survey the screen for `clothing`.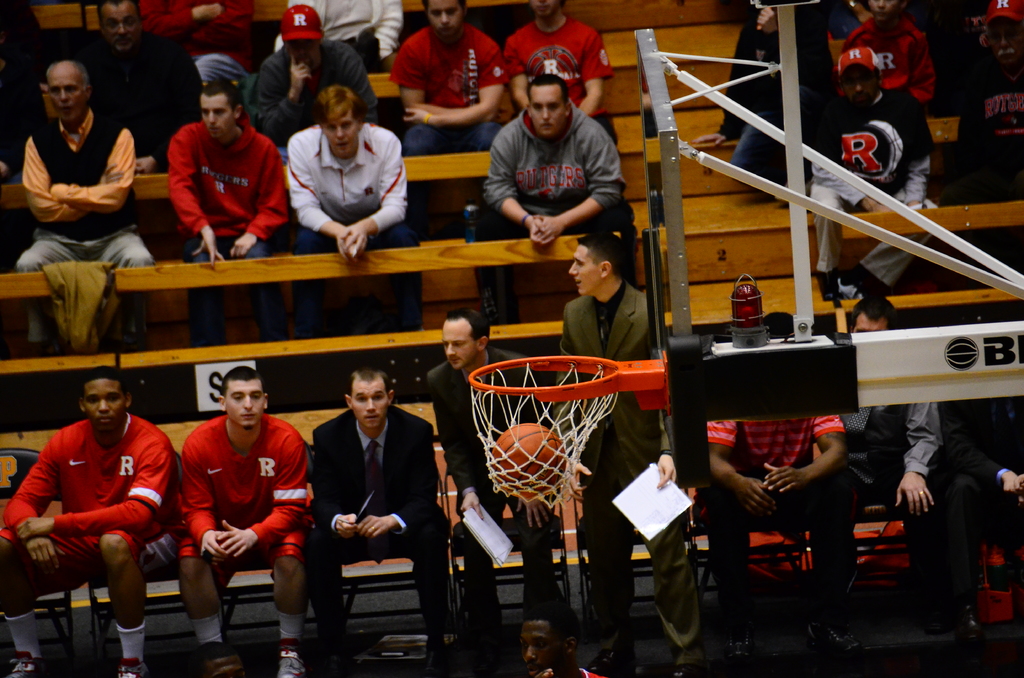
Survey found: crop(175, 415, 314, 557).
